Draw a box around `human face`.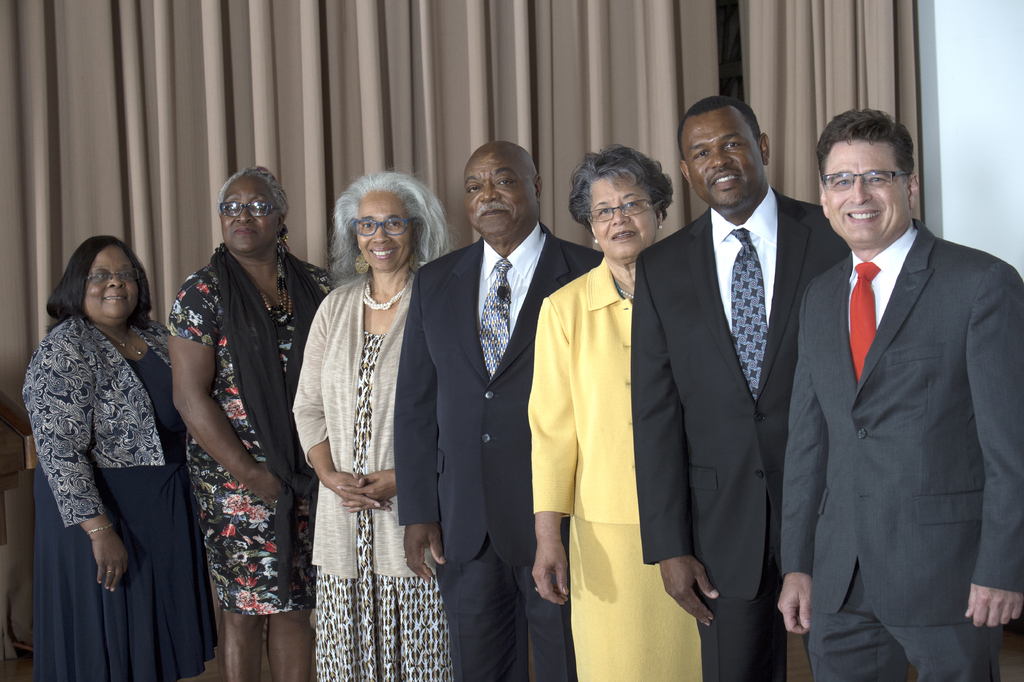
select_region(83, 249, 143, 319).
